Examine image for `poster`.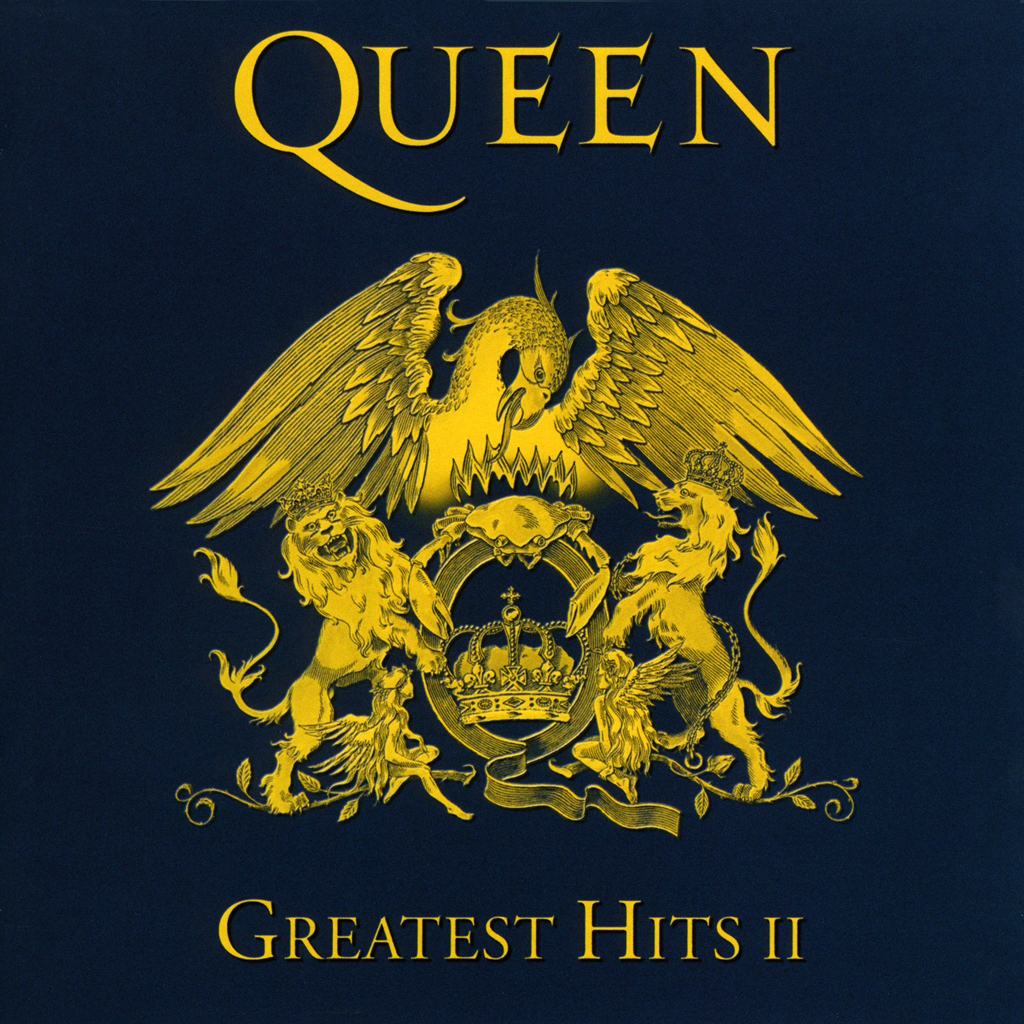
Examination result: locate(0, 0, 1023, 1022).
